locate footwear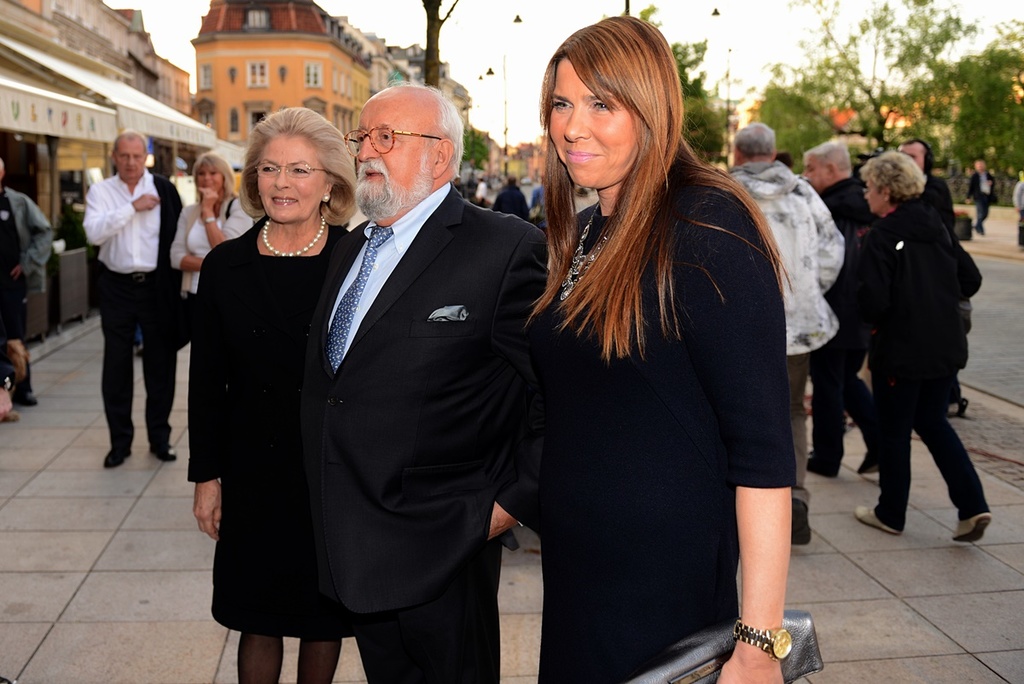
rect(851, 446, 887, 483)
